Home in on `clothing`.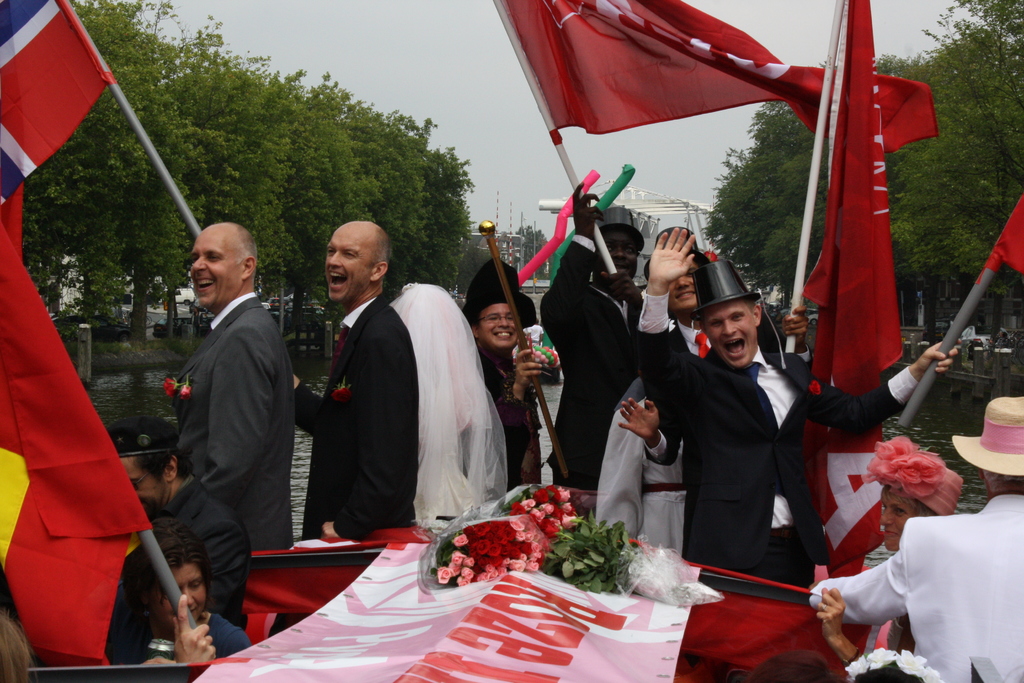
Homed in at BBox(106, 612, 244, 671).
